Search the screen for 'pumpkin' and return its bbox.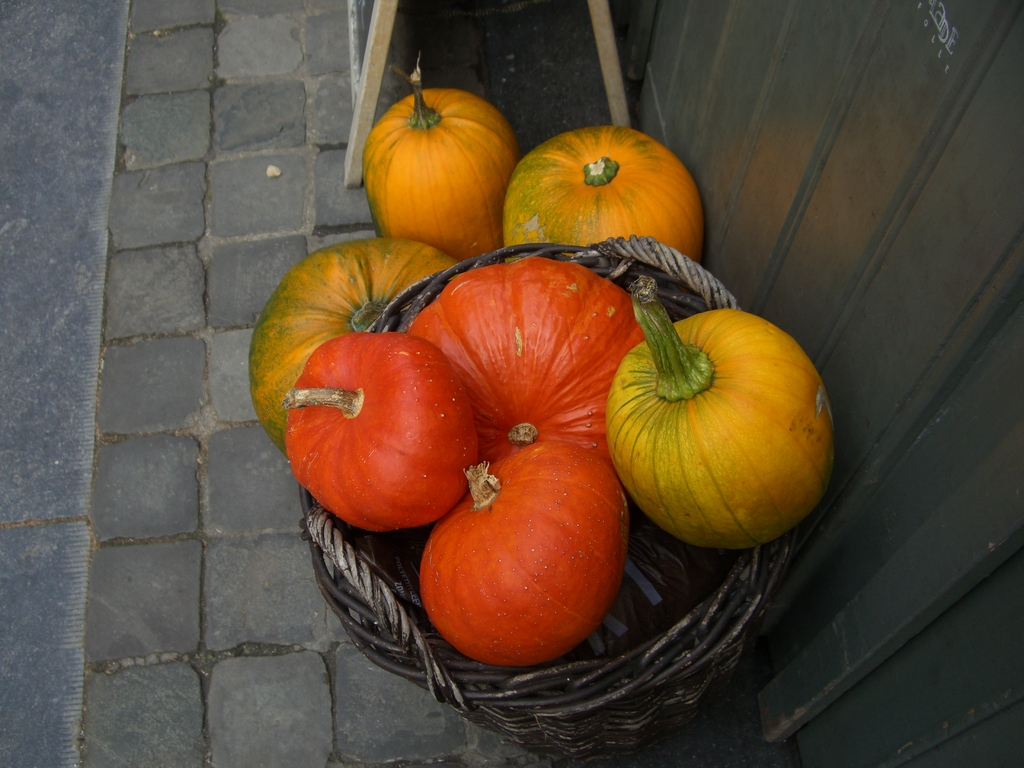
Found: bbox=(416, 440, 630, 668).
